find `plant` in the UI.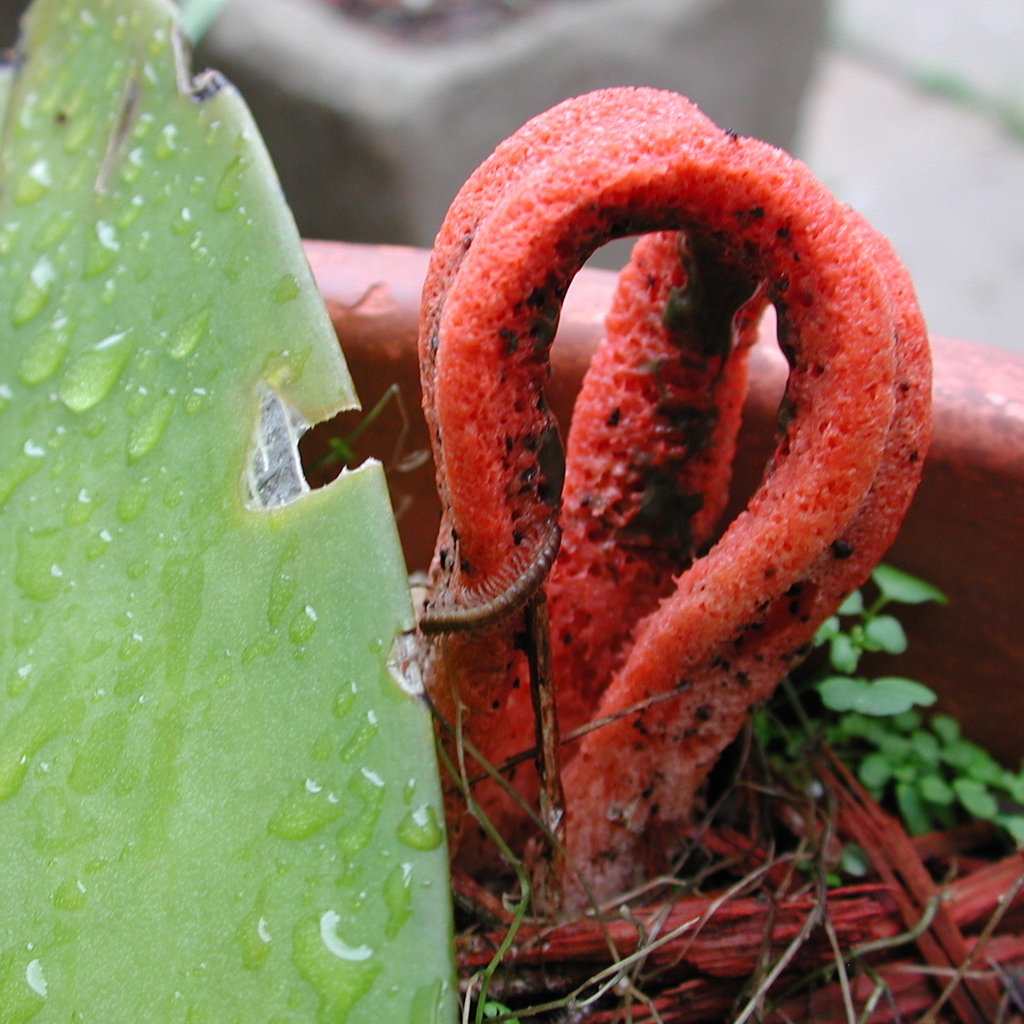
UI element at detection(803, 563, 1023, 847).
